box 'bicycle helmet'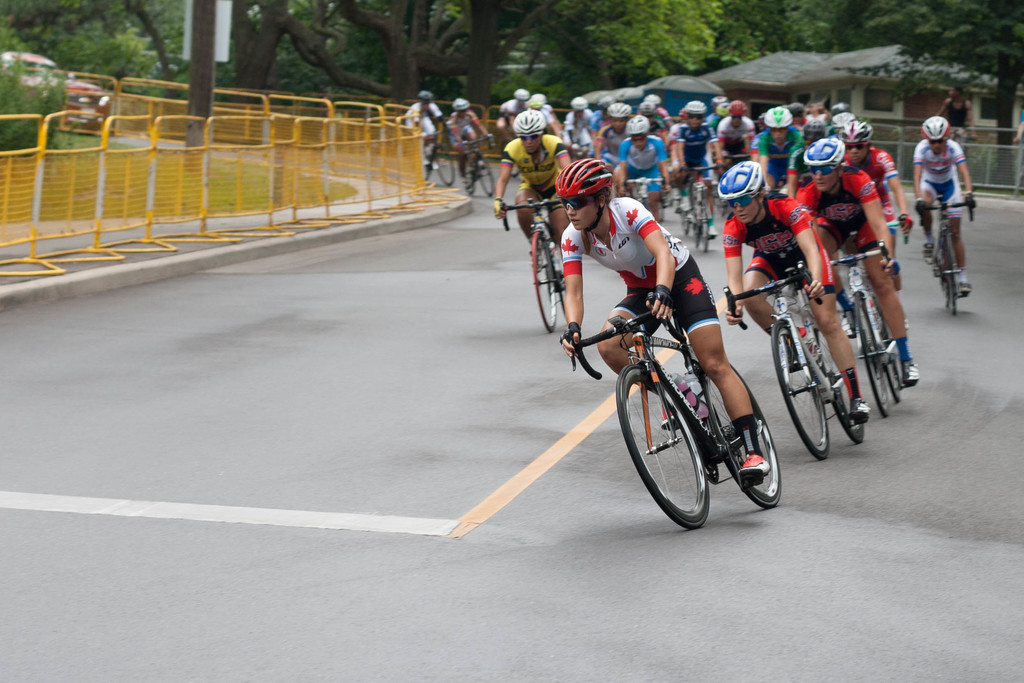
box=[721, 161, 765, 197]
